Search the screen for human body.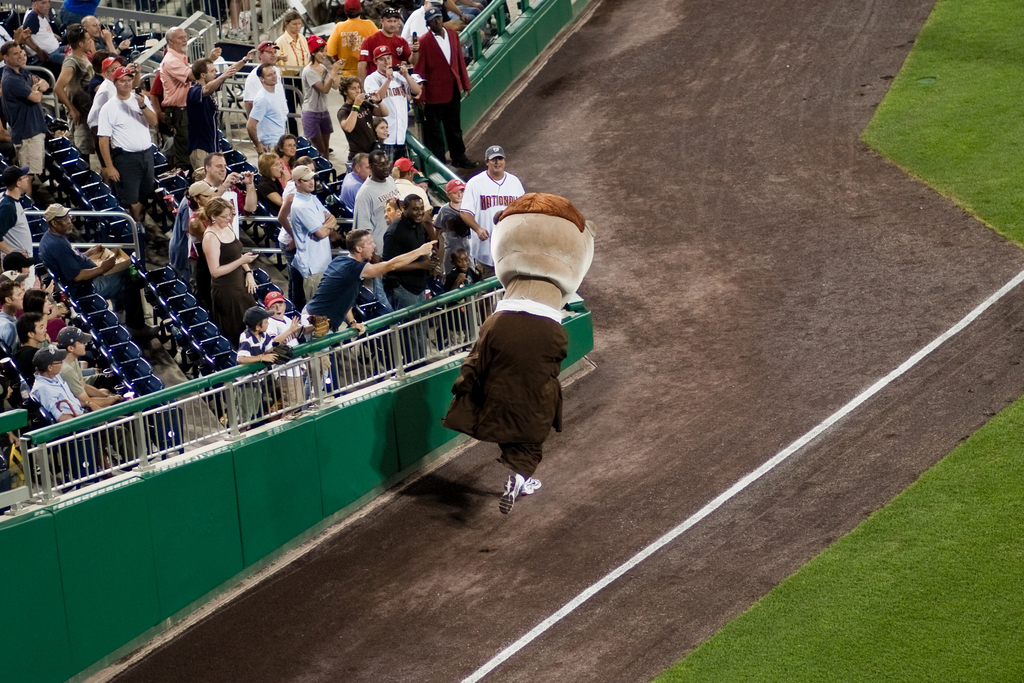
Found at x1=276 y1=15 x2=303 y2=80.
